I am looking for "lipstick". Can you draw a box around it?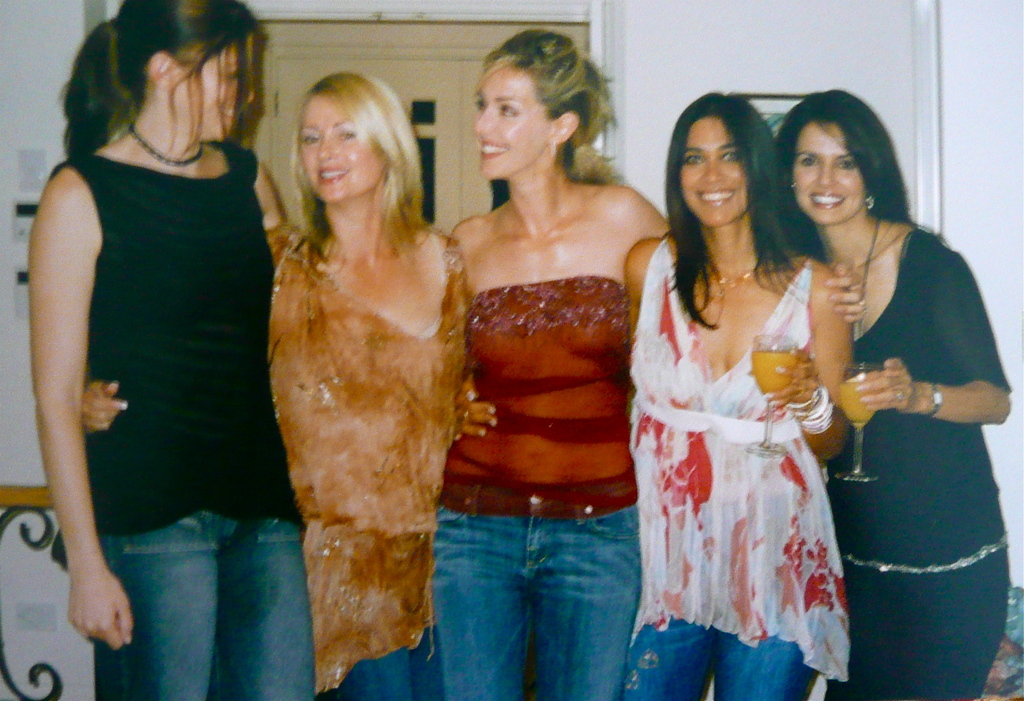
Sure, the bounding box is 317, 159, 346, 184.
